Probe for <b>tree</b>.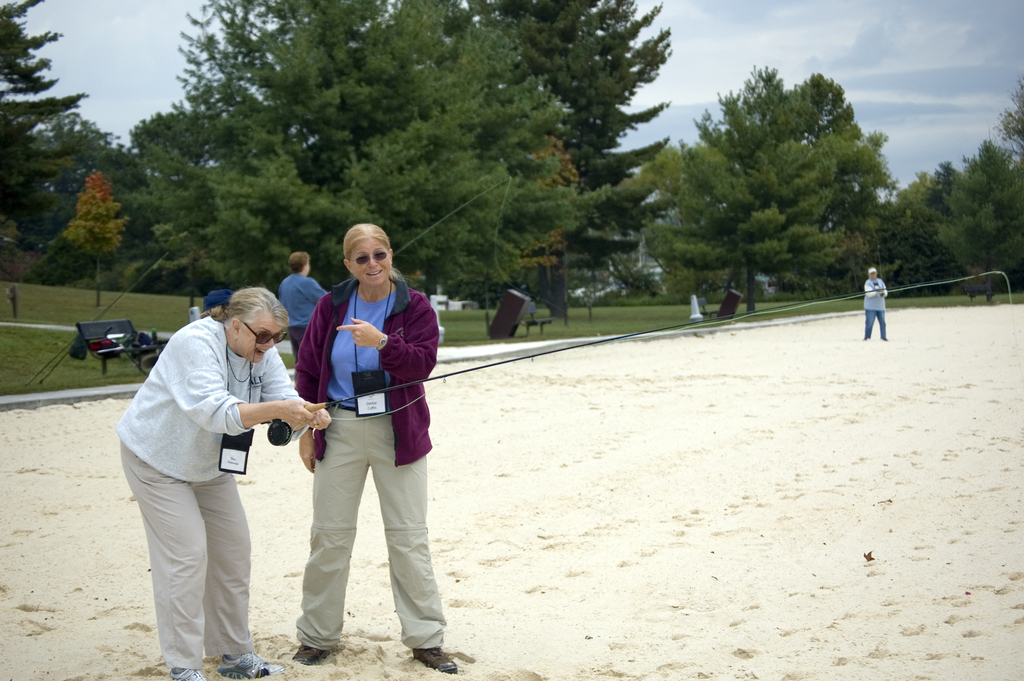
Probe result: (x1=901, y1=160, x2=968, y2=295).
